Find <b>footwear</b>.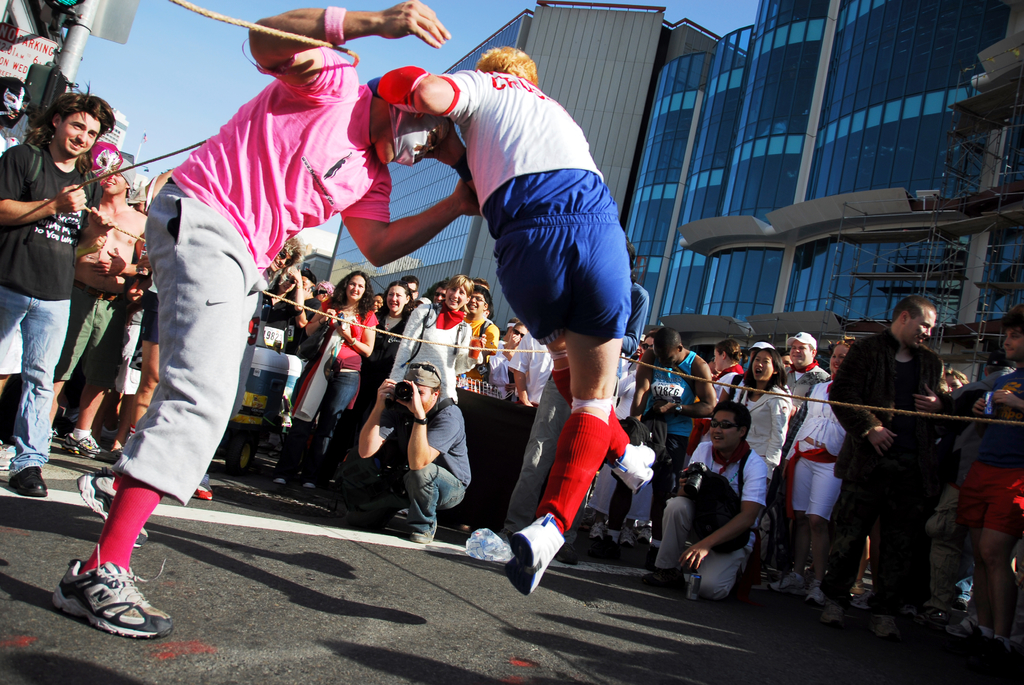
x1=4, y1=465, x2=56, y2=497.
